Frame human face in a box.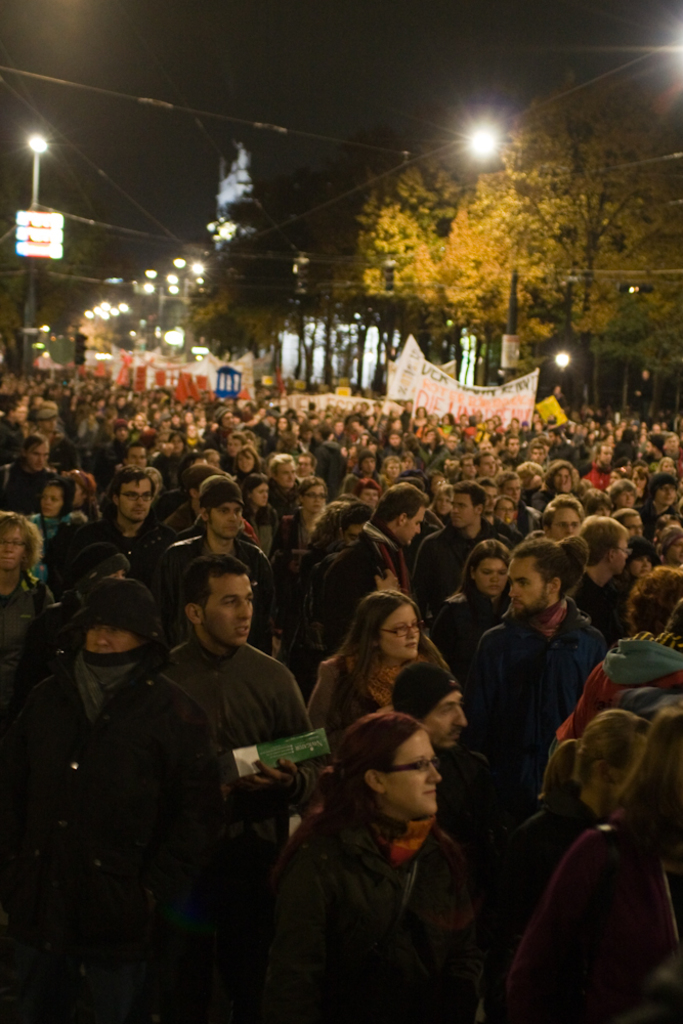
{"x1": 385, "y1": 732, "x2": 443, "y2": 817}.
